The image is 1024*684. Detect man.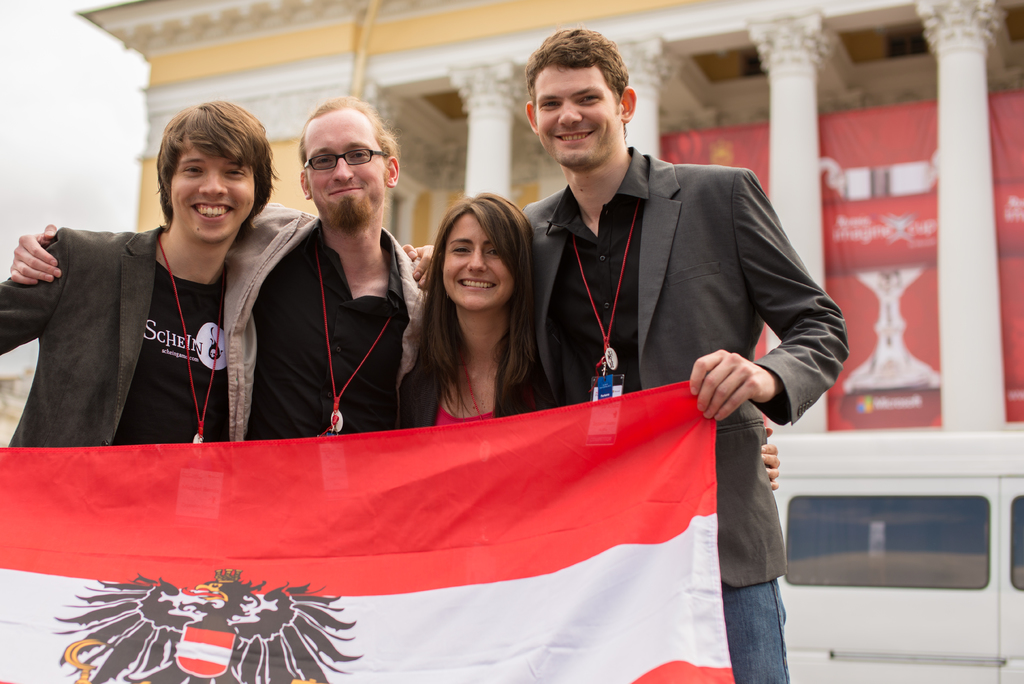
Detection: {"x1": 509, "y1": 29, "x2": 849, "y2": 683}.
